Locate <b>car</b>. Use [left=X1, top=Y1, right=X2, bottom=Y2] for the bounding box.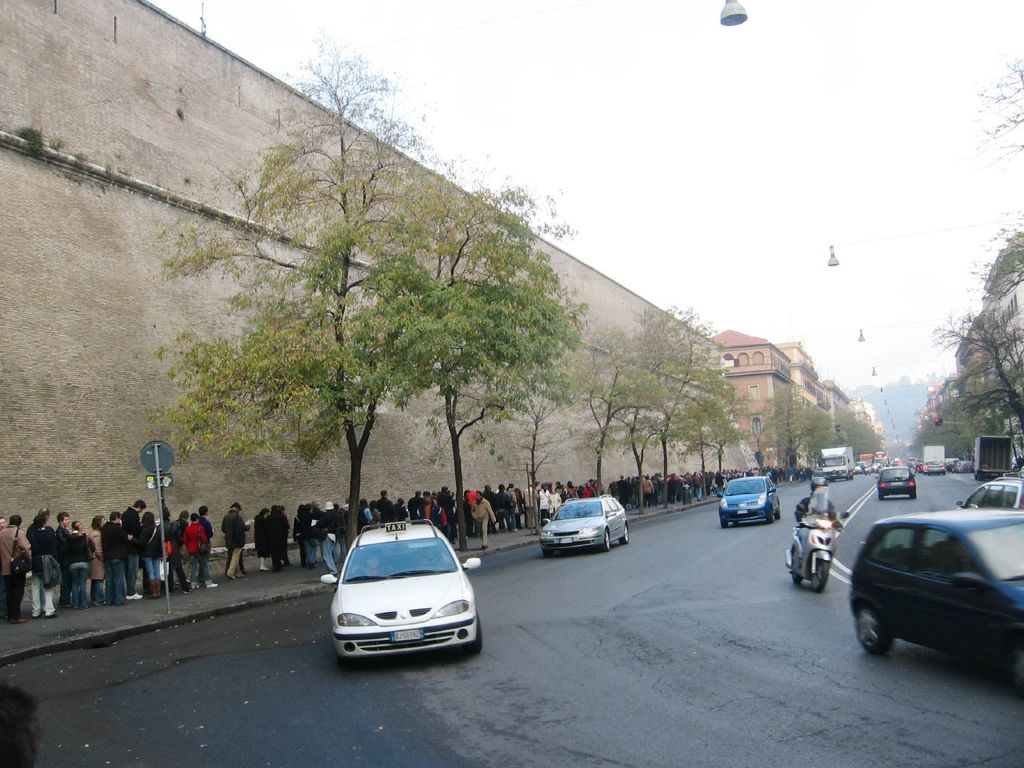
[left=541, top=491, right=631, bottom=557].
